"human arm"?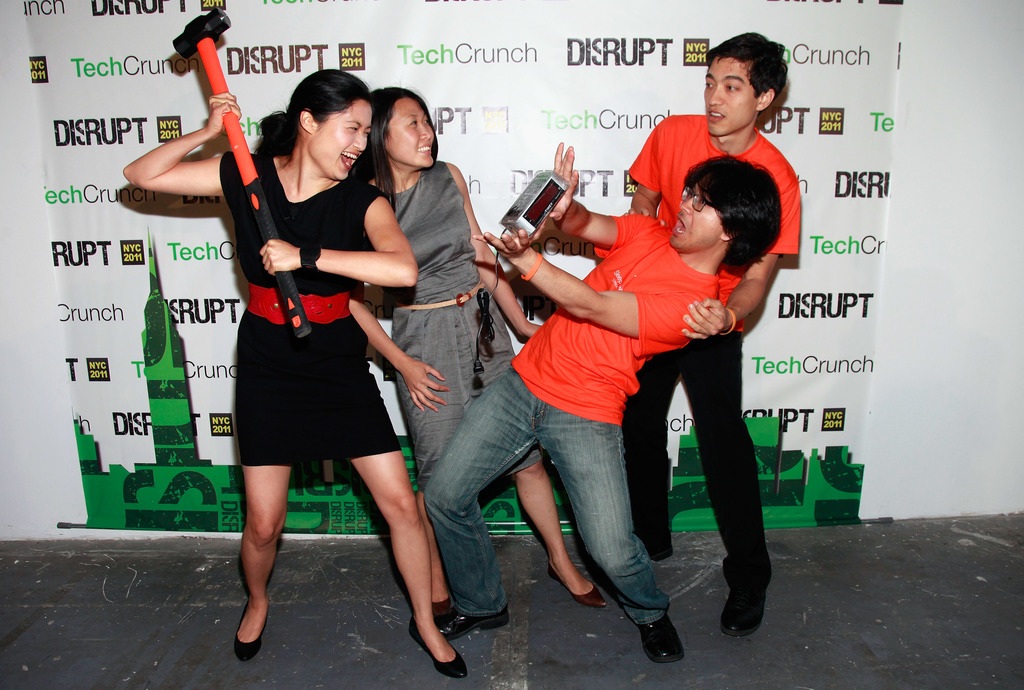
Rect(457, 163, 561, 350)
